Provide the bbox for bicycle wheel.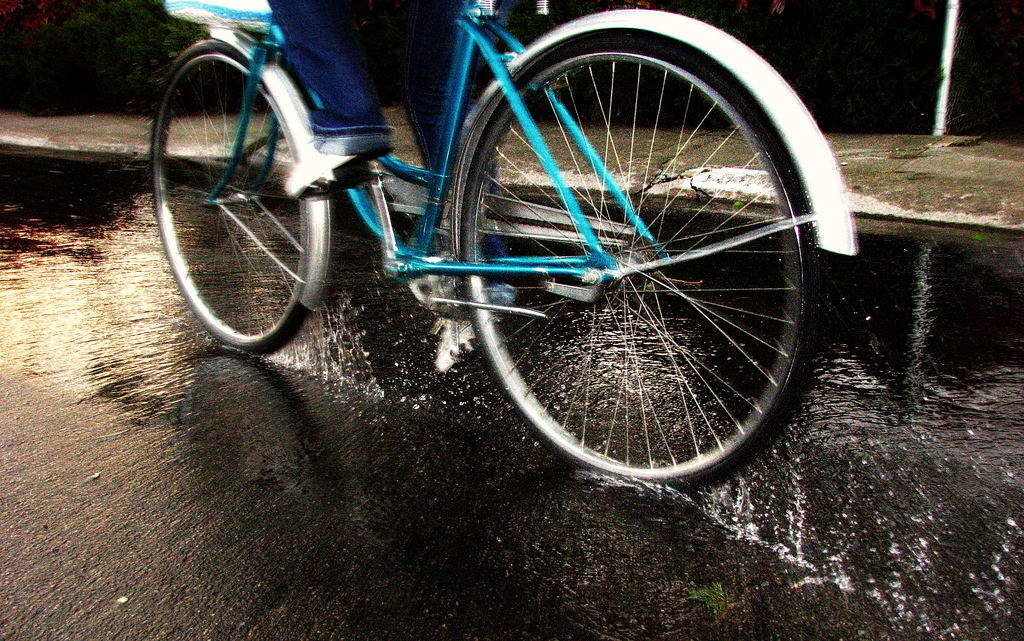
box(151, 38, 328, 357).
